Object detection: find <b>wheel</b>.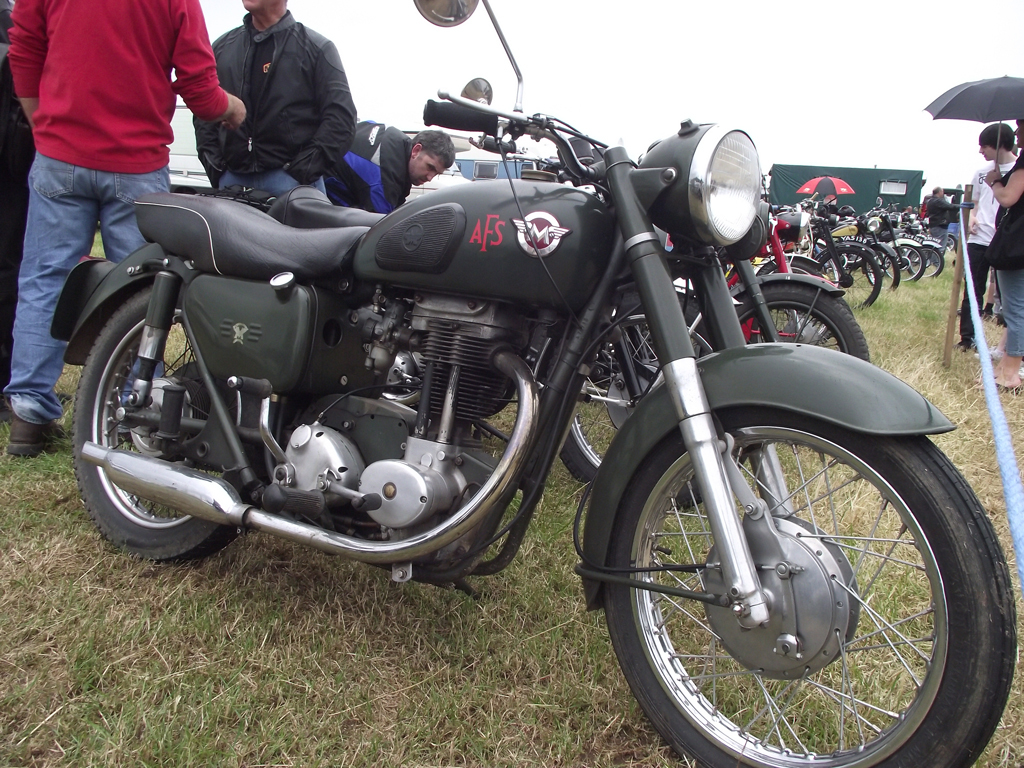
box(883, 243, 924, 281).
